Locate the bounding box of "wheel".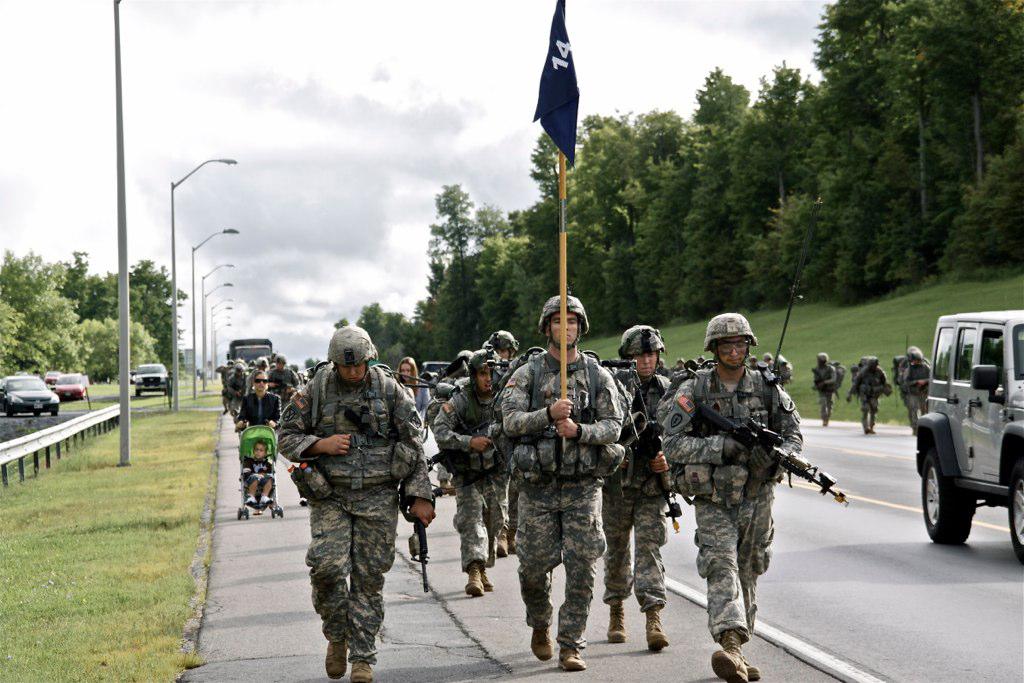
Bounding box: [left=6, top=405, right=13, bottom=415].
